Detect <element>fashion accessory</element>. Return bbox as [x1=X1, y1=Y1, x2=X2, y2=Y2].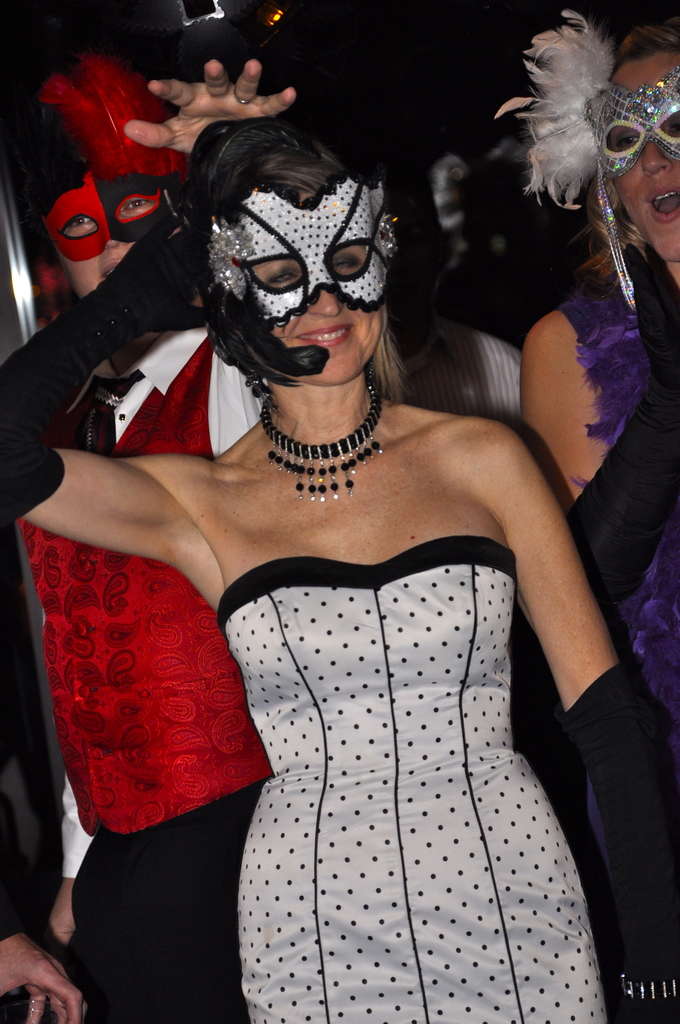
[x1=207, y1=173, x2=394, y2=400].
